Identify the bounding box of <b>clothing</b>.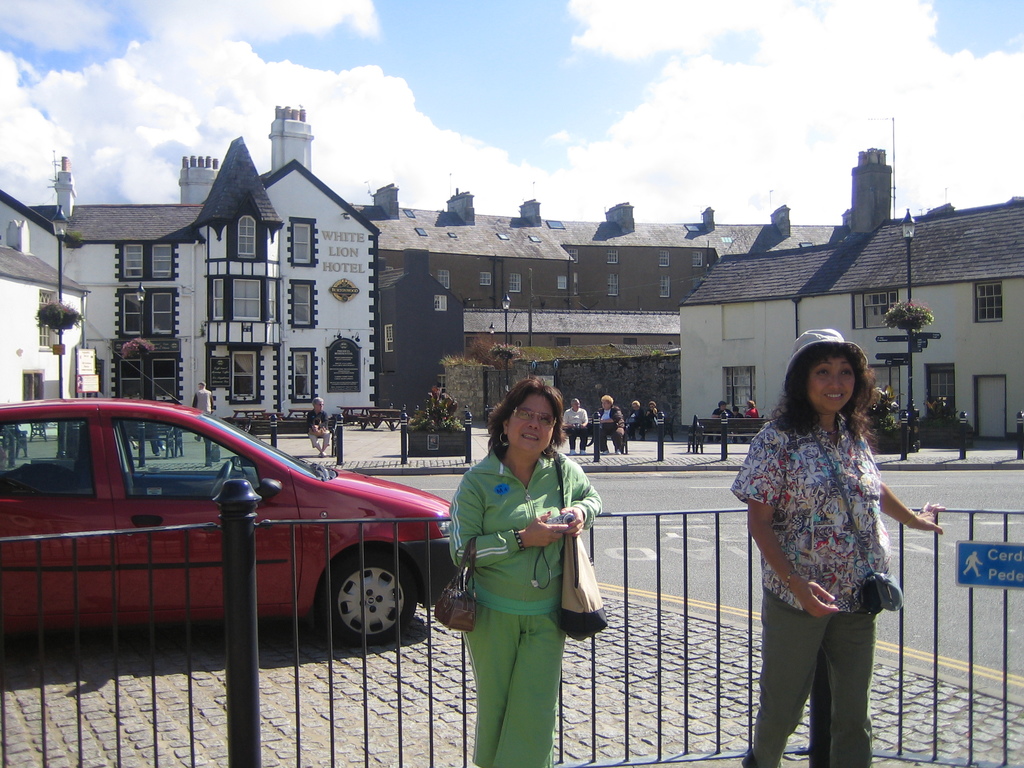
x1=307 y1=407 x2=334 y2=447.
